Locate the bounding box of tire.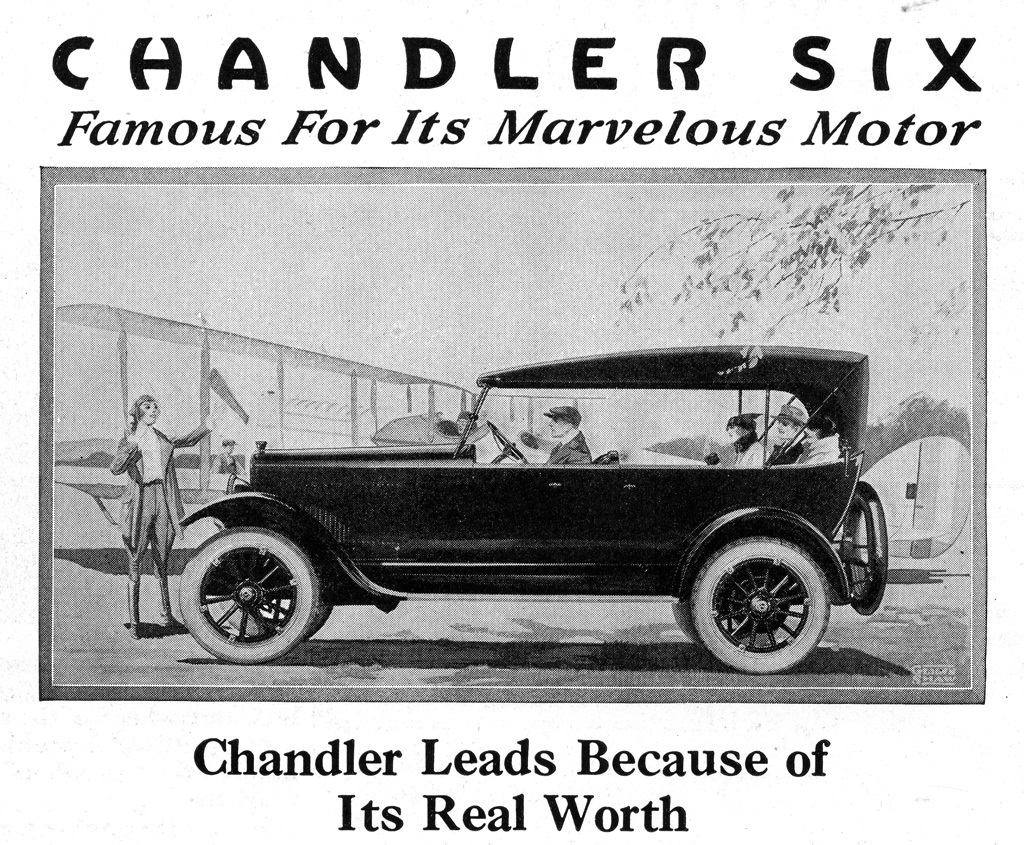
Bounding box: BBox(692, 538, 828, 673).
